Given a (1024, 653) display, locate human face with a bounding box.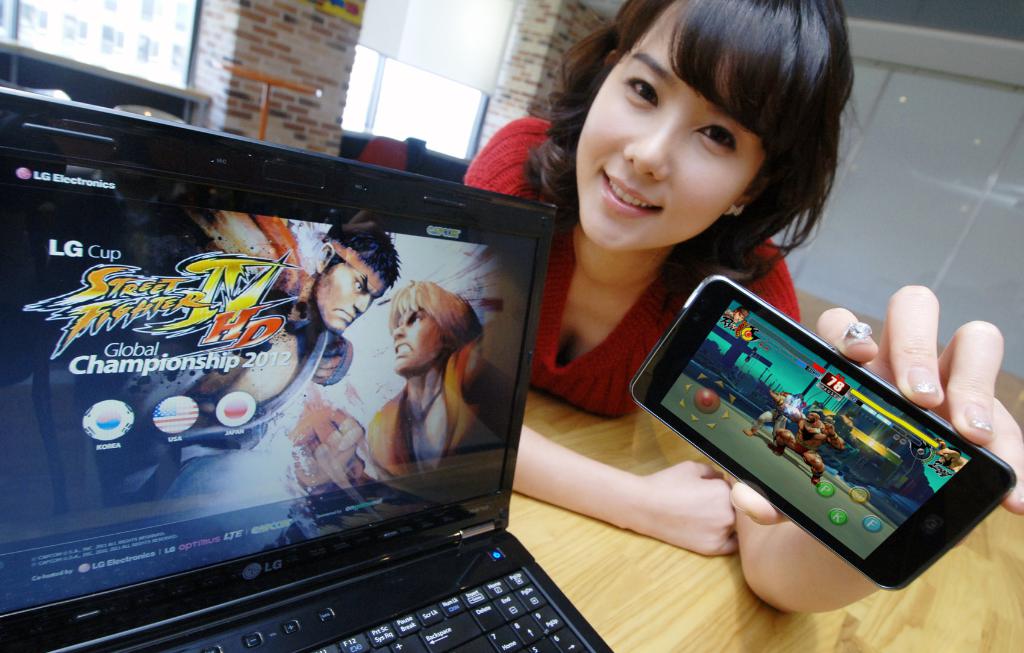
Located: [576,10,765,247].
